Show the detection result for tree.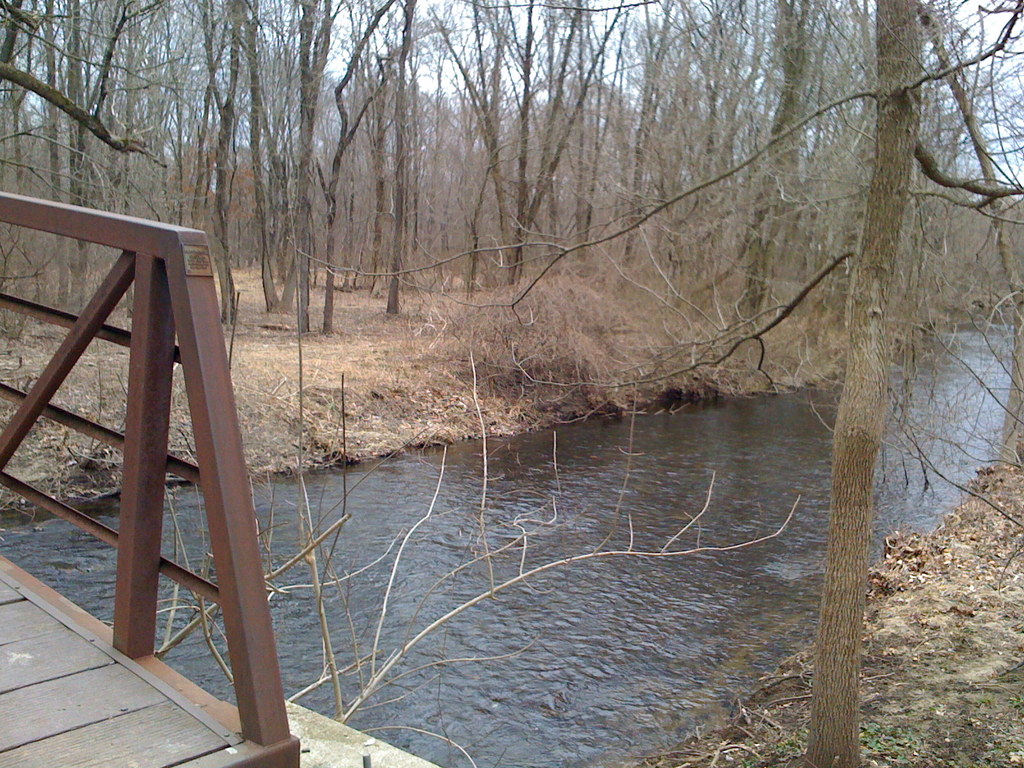
BBox(756, 0, 829, 264).
